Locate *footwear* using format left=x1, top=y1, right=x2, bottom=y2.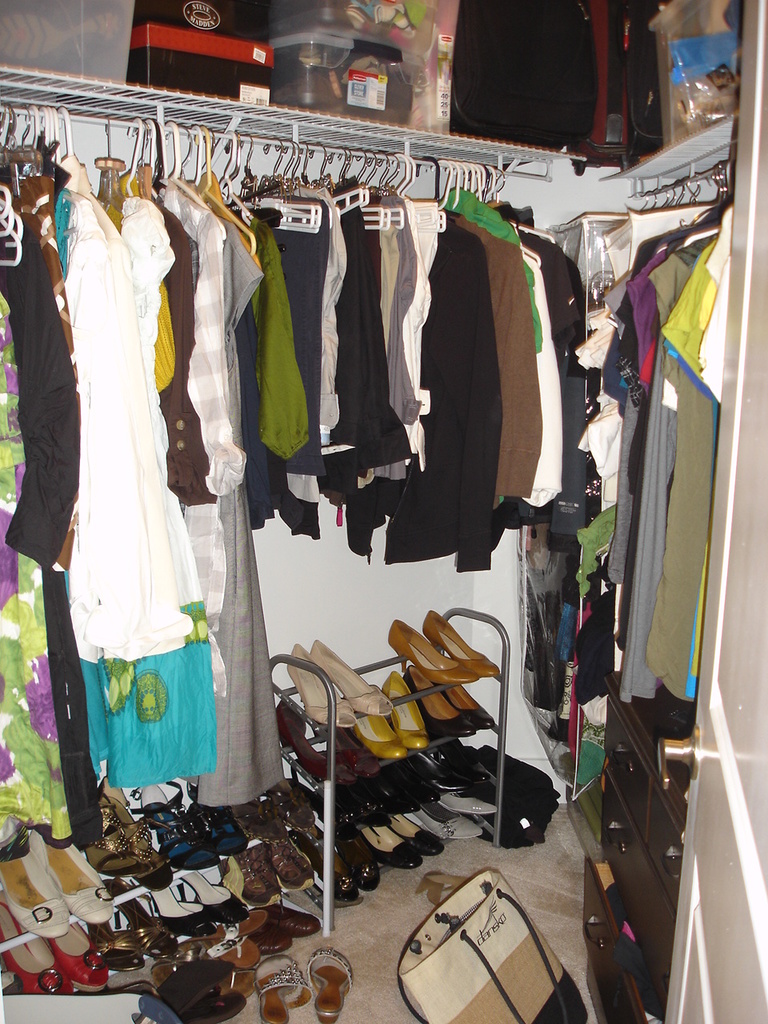
left=216, top=834, right=317, bottom=906.
